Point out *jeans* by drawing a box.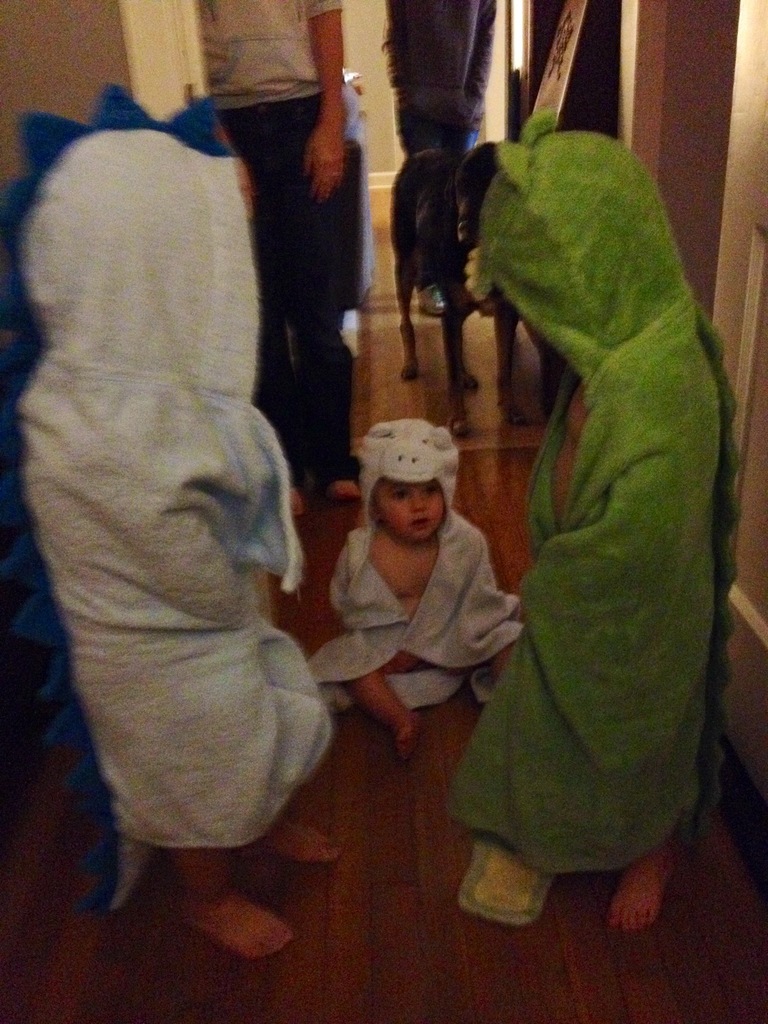
box=[395, 111, 474, 150].
